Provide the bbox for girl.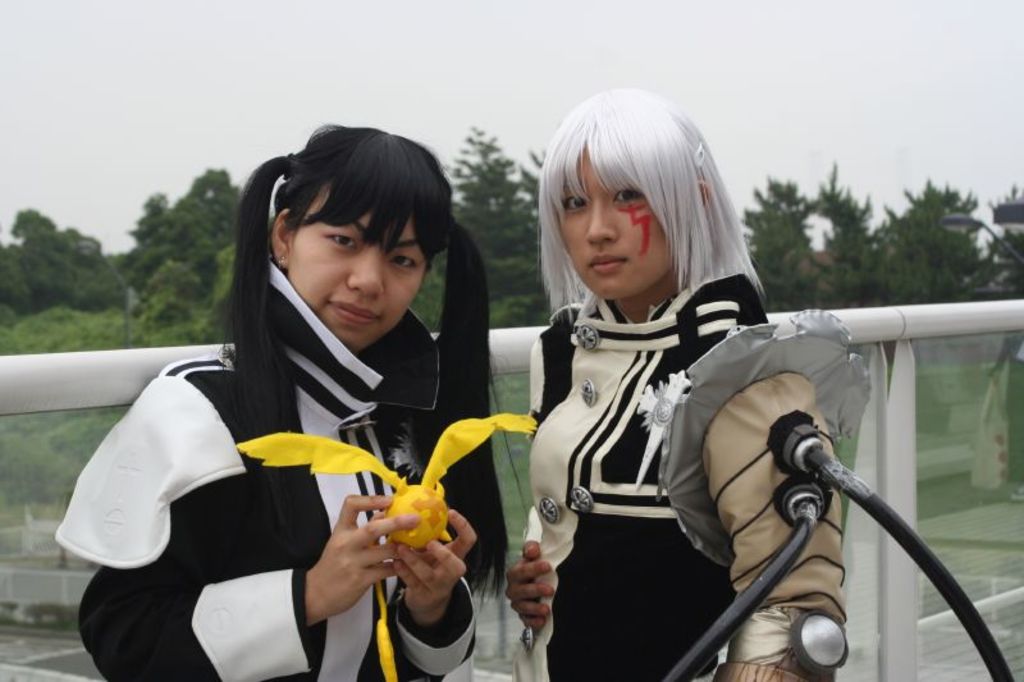
left=504, top=86, right=873, bottom=681.
